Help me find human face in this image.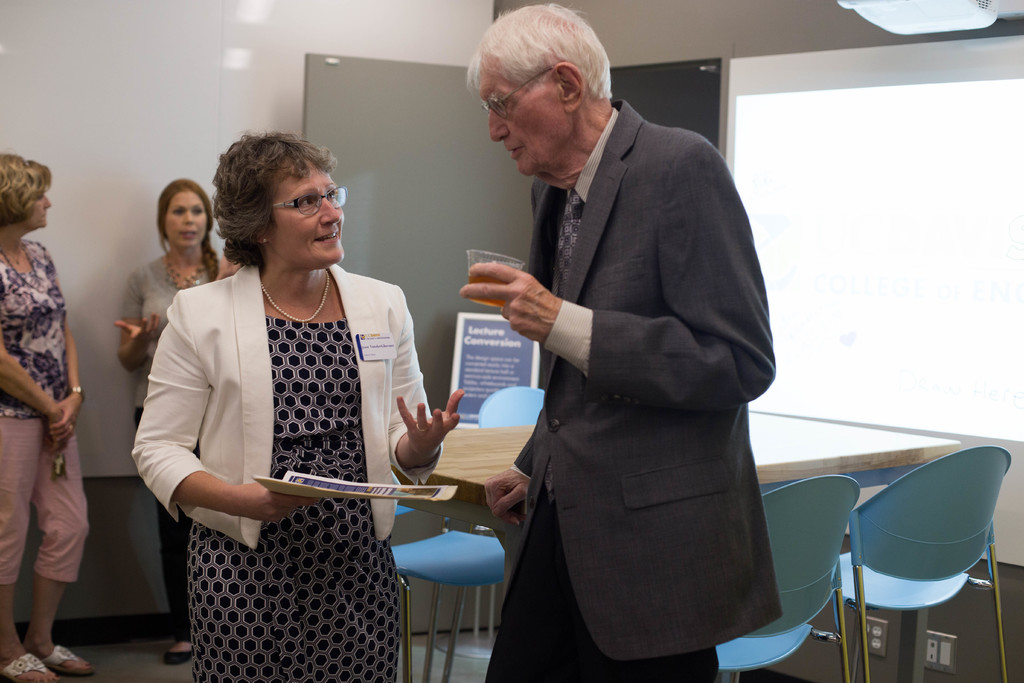
Found it: {"x1": 171, "y1": 184, "x2": 207, "y2": 252}.
